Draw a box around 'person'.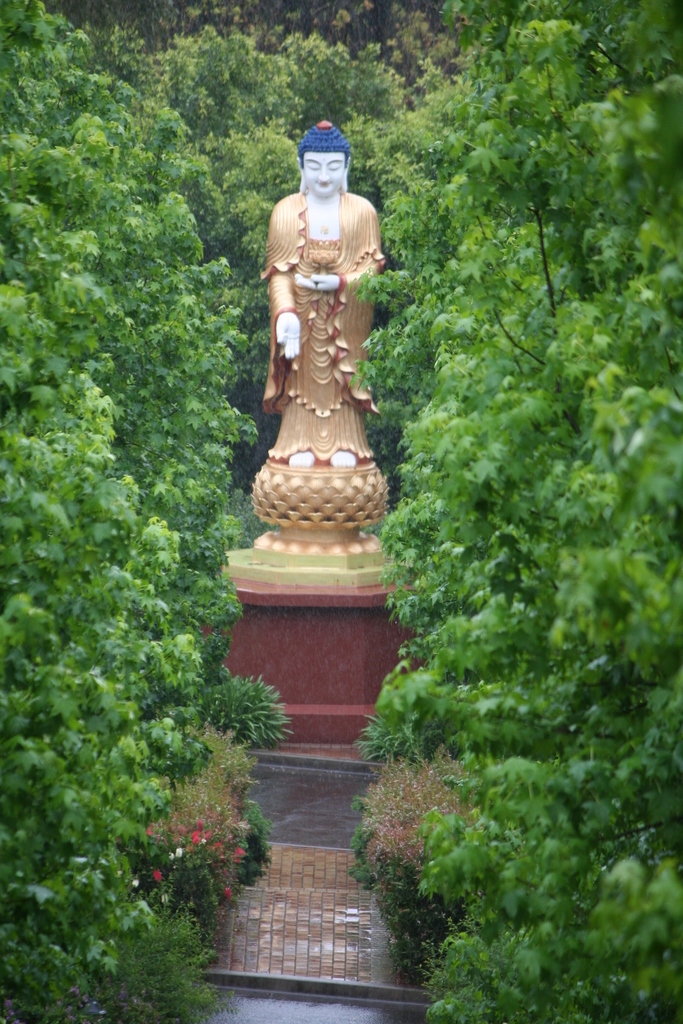
region(253, 115, 388, 472).
